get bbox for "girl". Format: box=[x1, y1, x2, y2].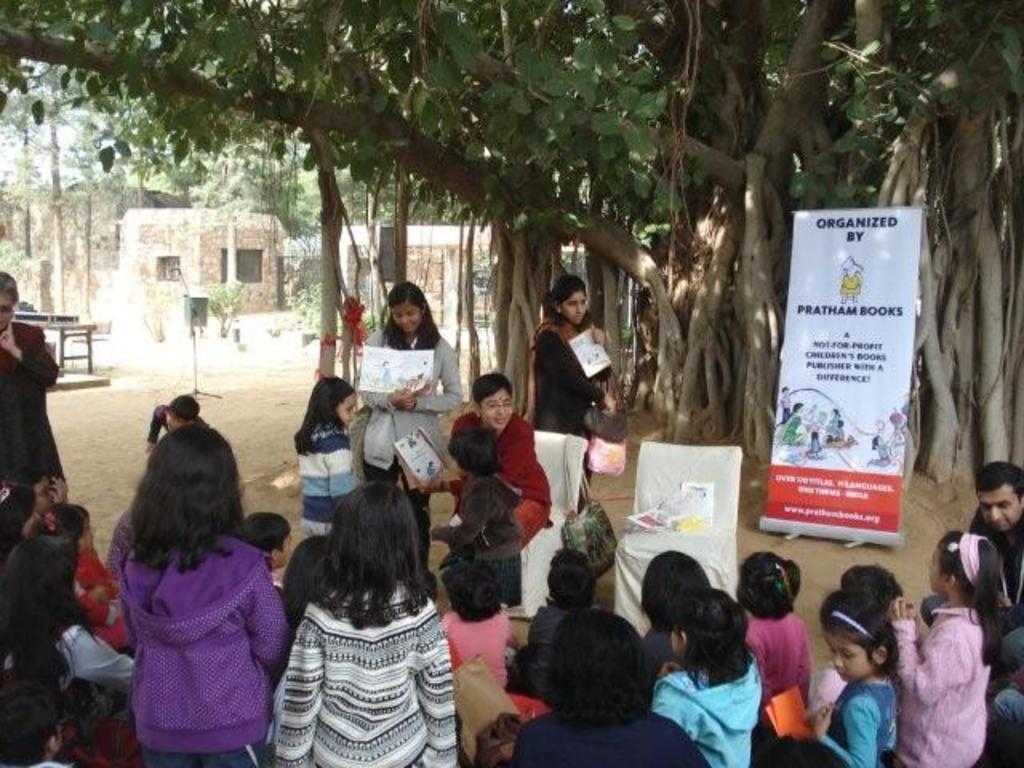
box=[272, 478, 458, 766].
